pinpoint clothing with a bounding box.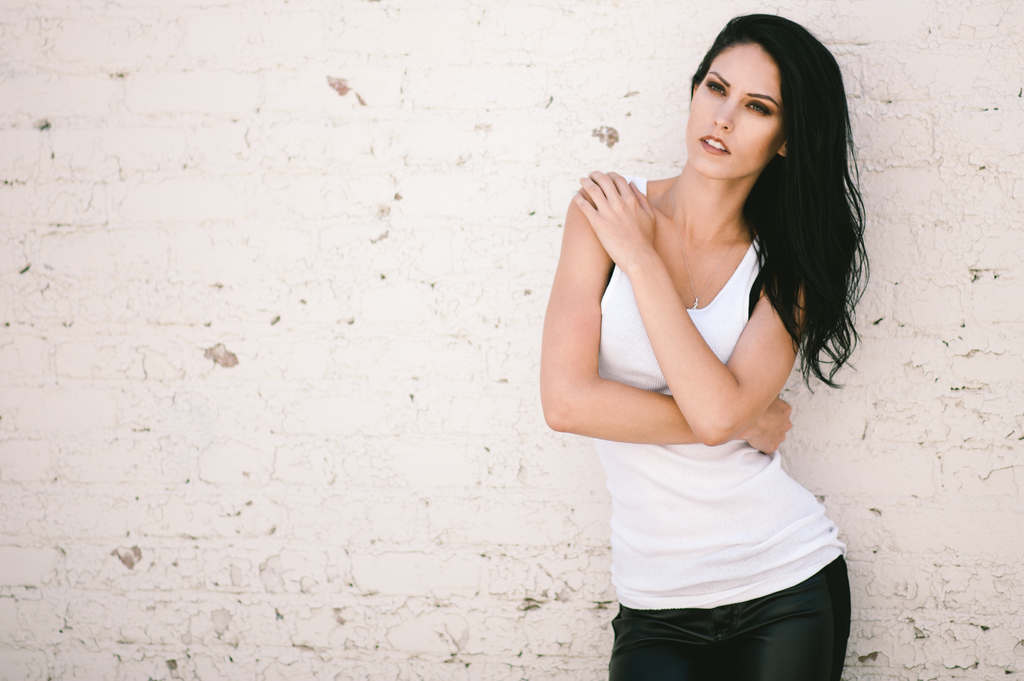
pyautogui.locateOnScreen(594, 177, 852, 680).
